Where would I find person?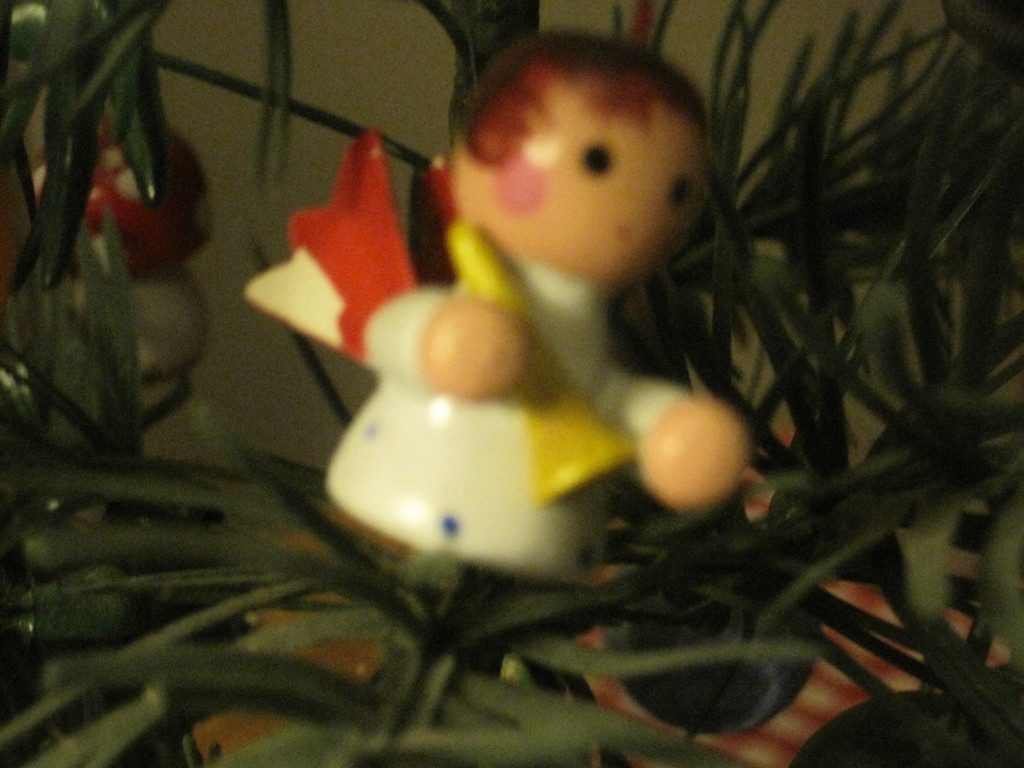
At box=[250, 32, 754, 568].
